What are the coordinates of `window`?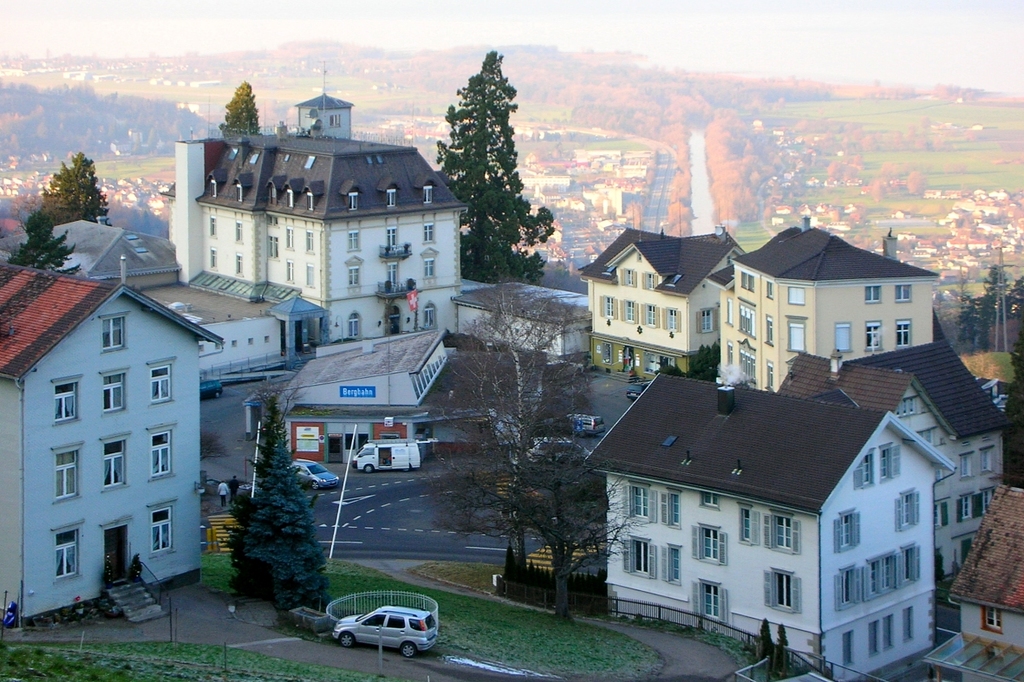
x1=233 y1=221 x2=240 y2=241.
